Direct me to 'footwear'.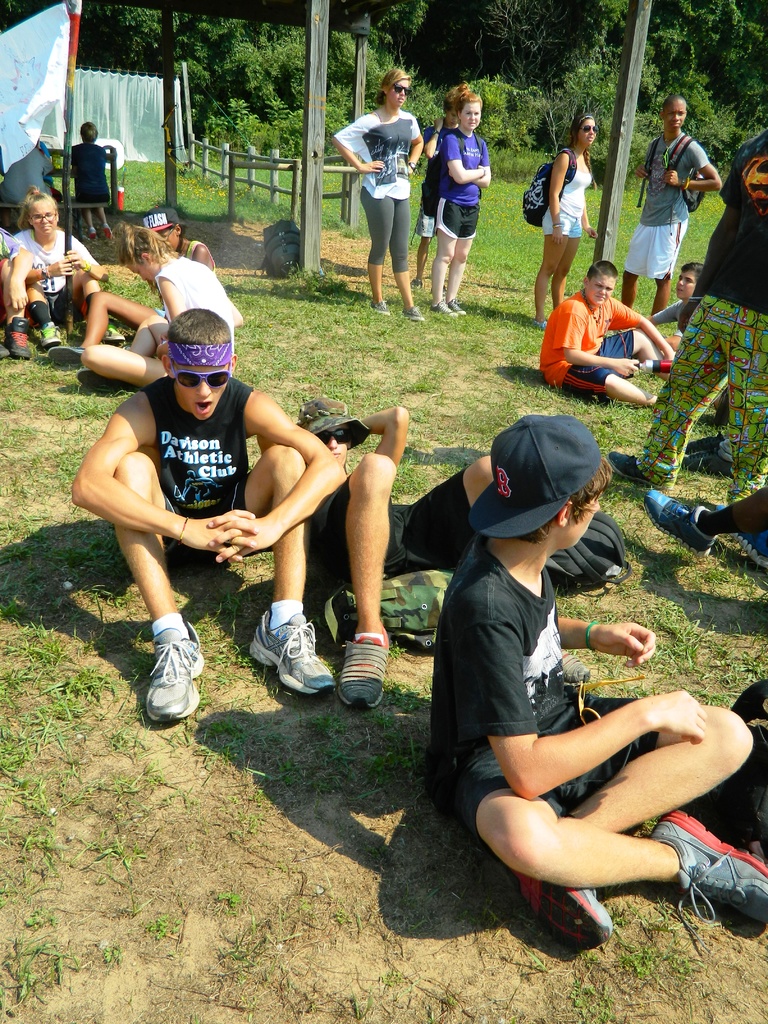
Direction: left=243, top=599, right=338, bottom=707.
